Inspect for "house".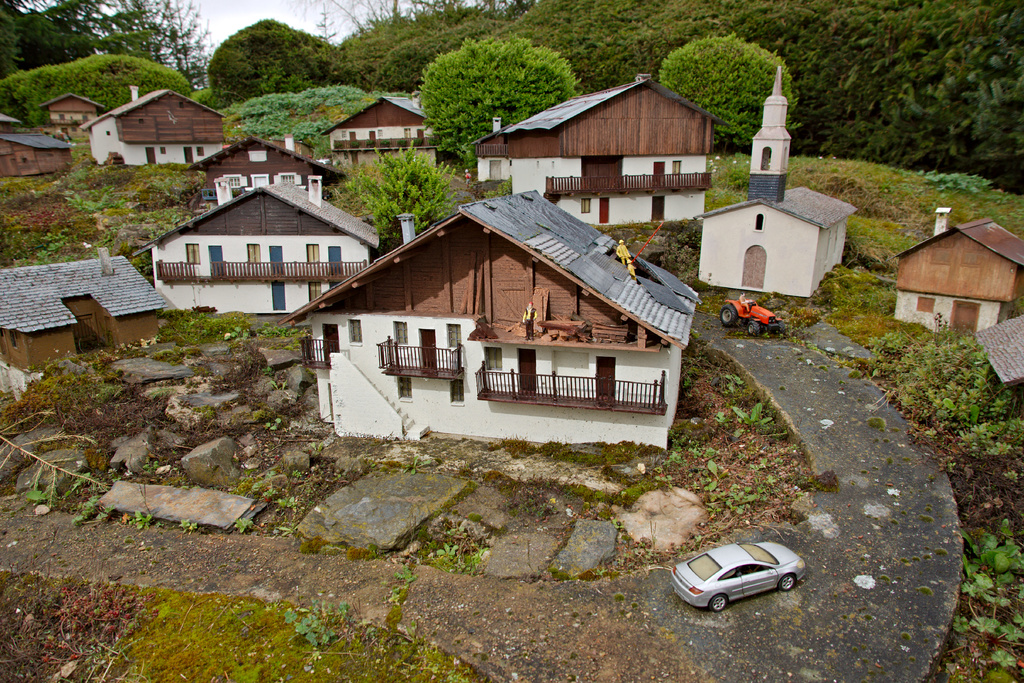
Inspection: select_region(9, 131, 69, 183).
